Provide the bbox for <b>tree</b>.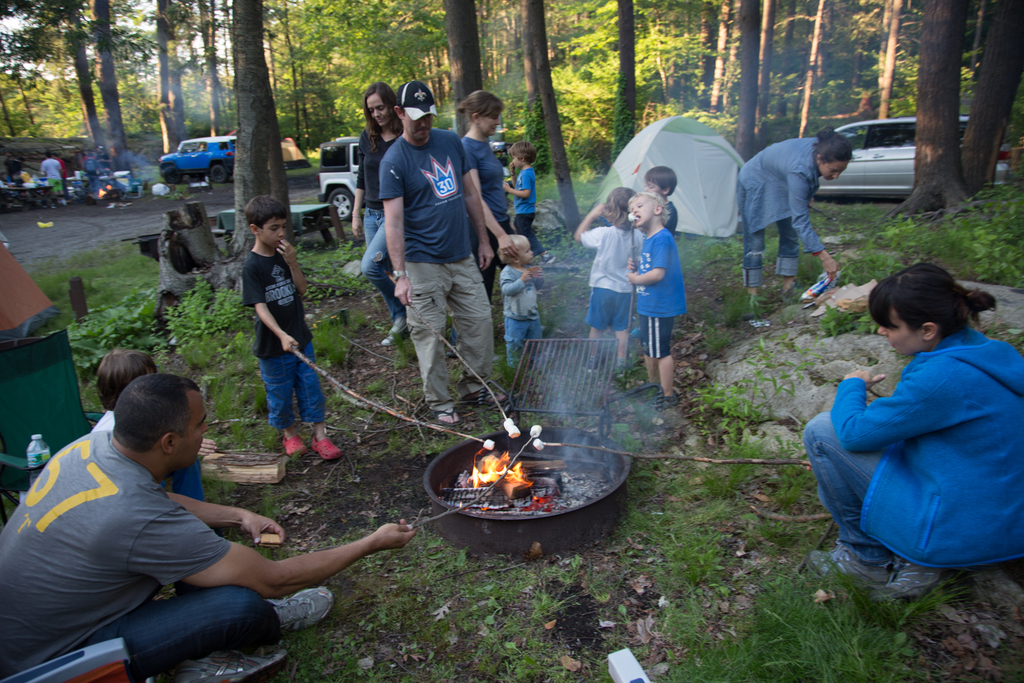
pyautogui.locateOnScreen(161, 0, 222, 161).
